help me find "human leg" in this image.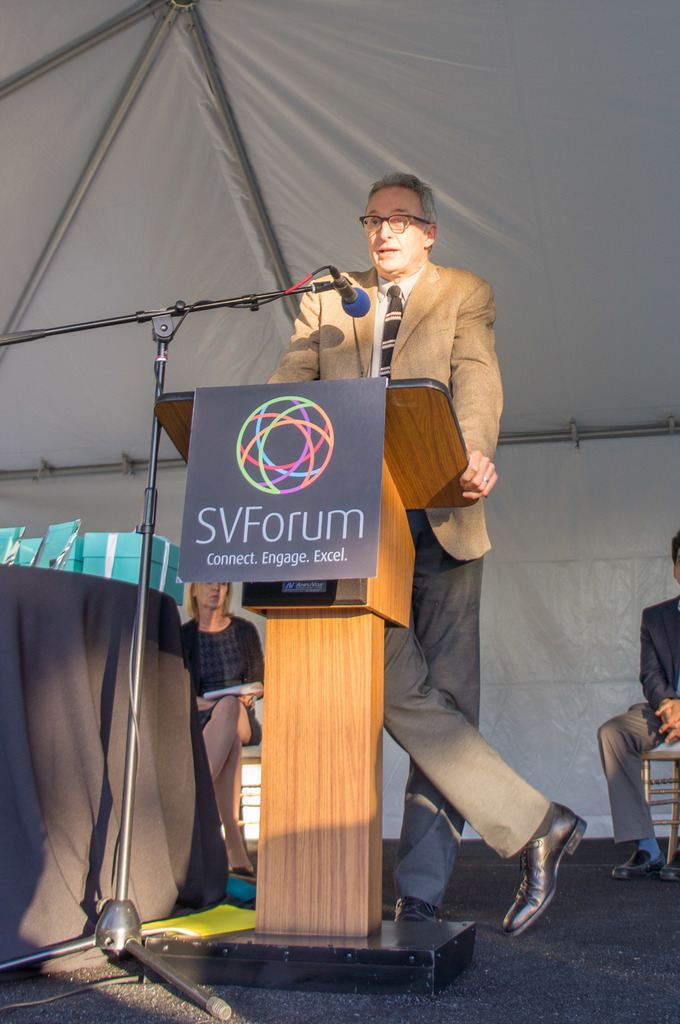
Found it: (x1=589, y1=705, x2=661, y2=884).
